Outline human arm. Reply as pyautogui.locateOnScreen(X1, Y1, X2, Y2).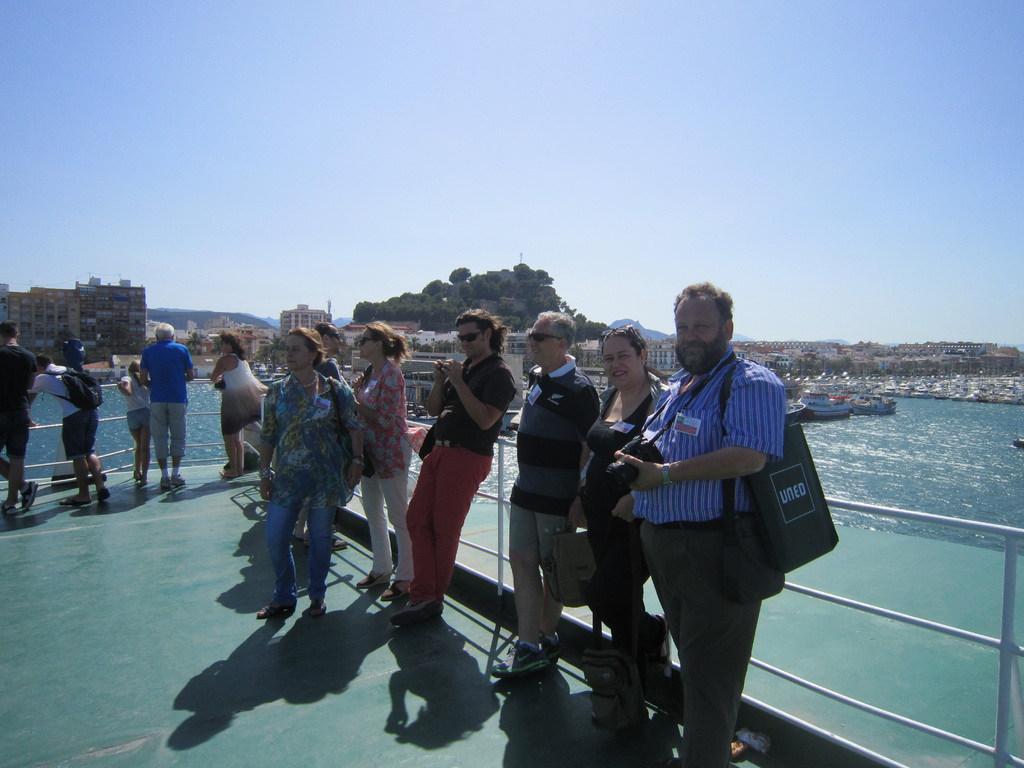
pyautogui.locateOnScreen(136, 335, 160, 390).
